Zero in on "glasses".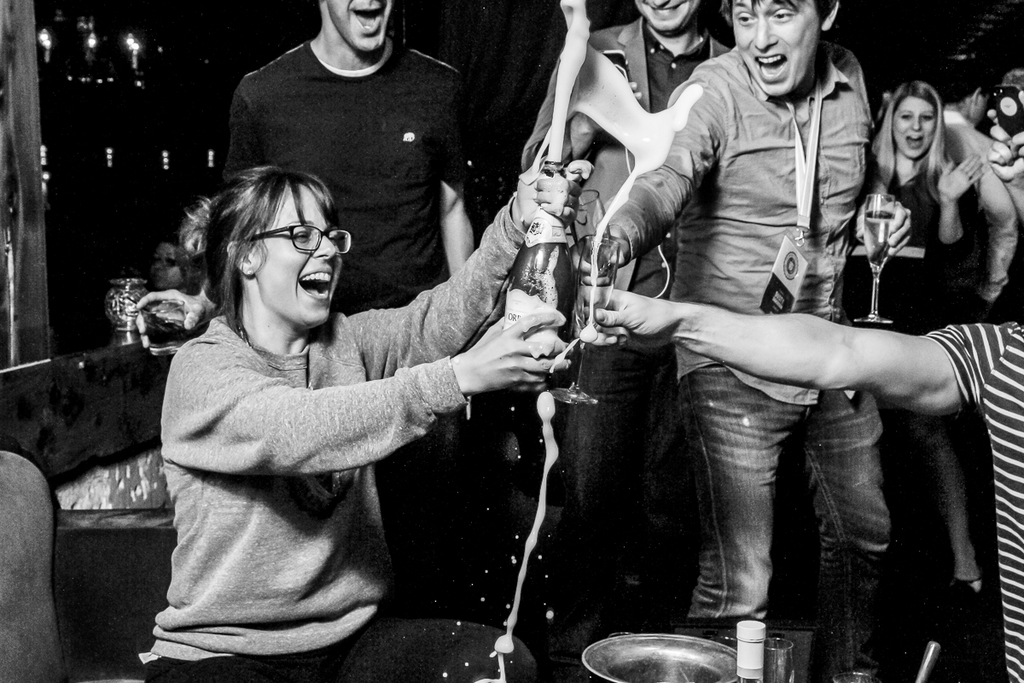
Zeroed in: left=240, top=225, right=358, bottom=260.
